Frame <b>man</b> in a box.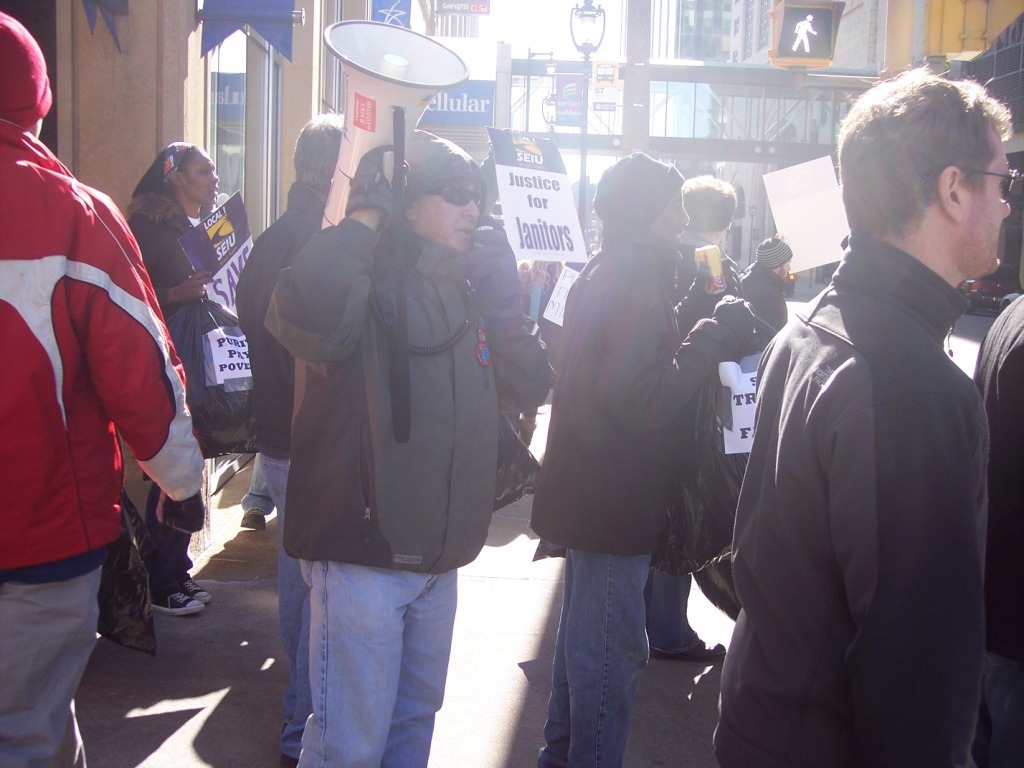
{"left": 0, "top": 8, "right": 206, "bottom": 767}.
